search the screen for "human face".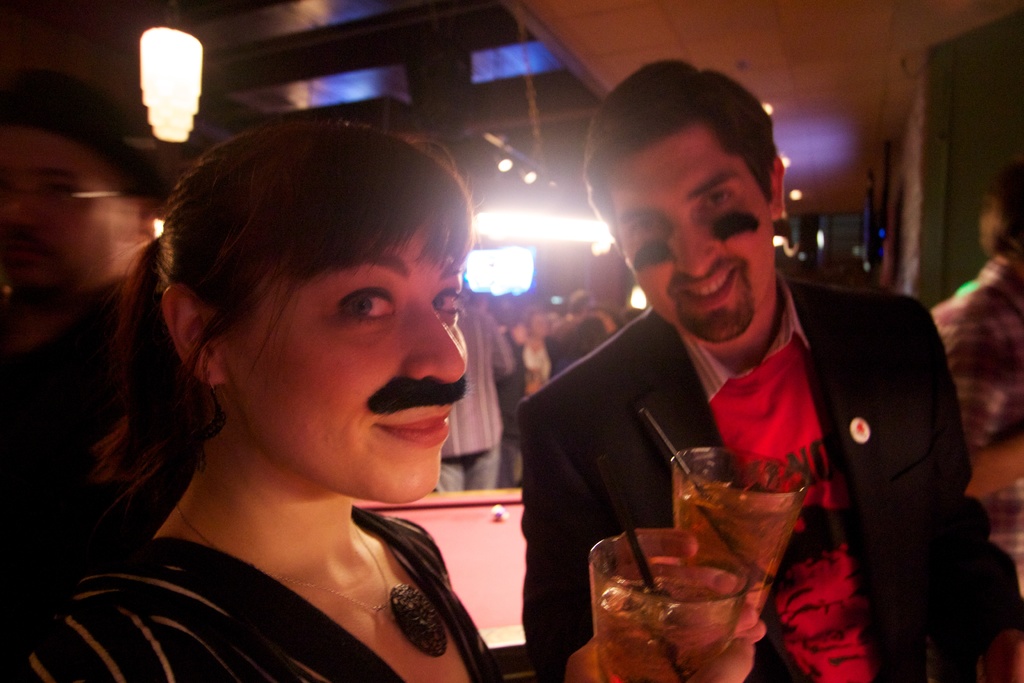
Found at left=225, top=210, right=470, bottom=506.
